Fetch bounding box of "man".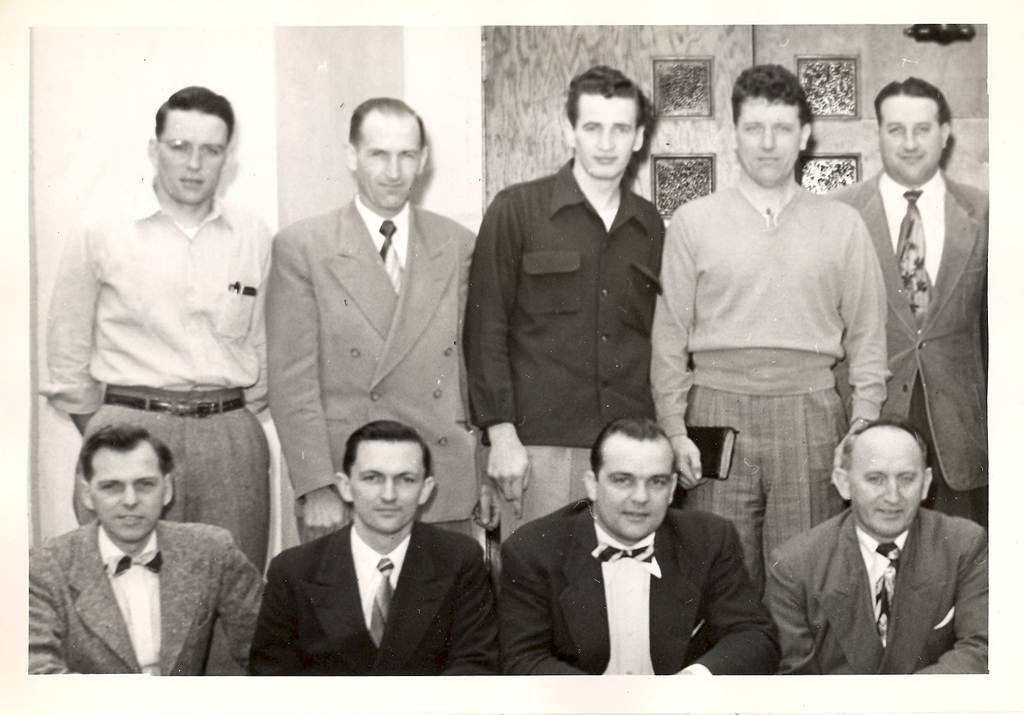
Bbox: box=[27, 424, 265, 674].
